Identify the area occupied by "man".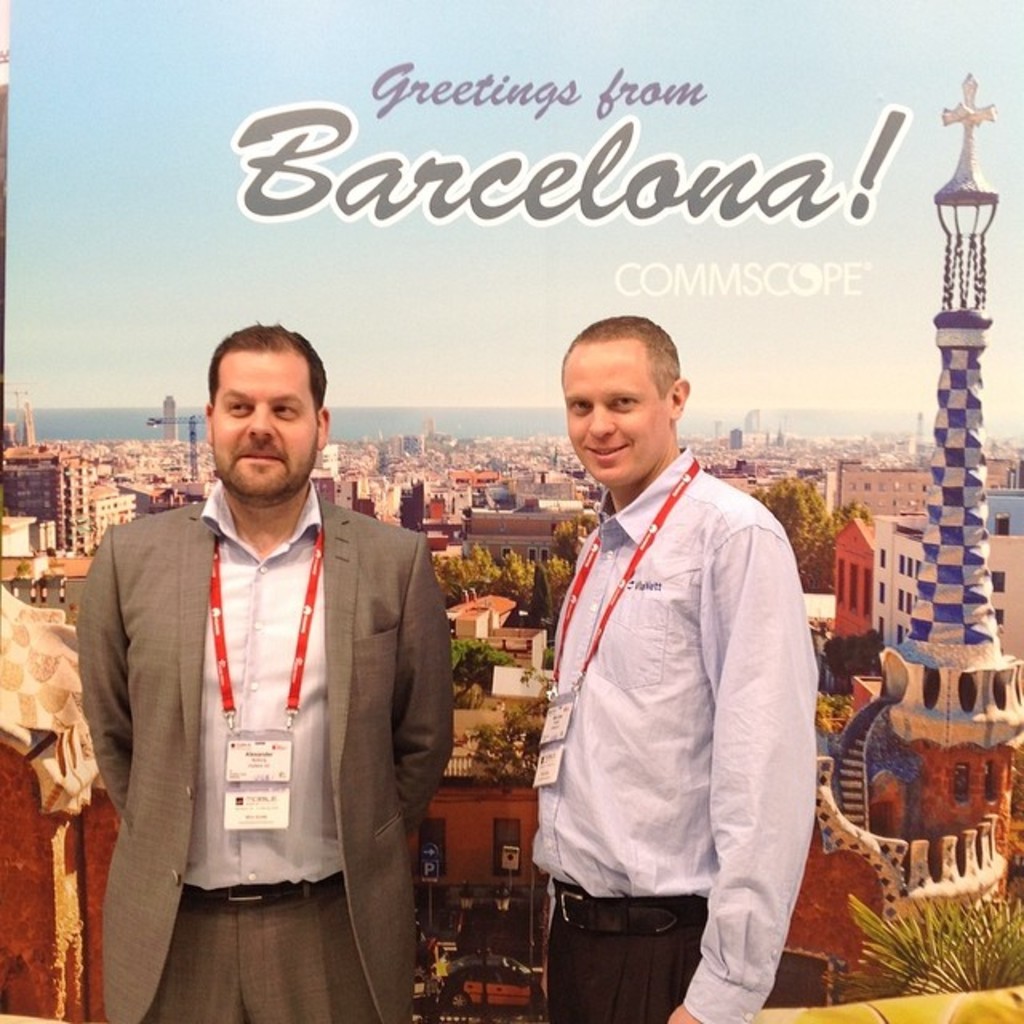
Area: select_region(77, 318, 451, 1022).
